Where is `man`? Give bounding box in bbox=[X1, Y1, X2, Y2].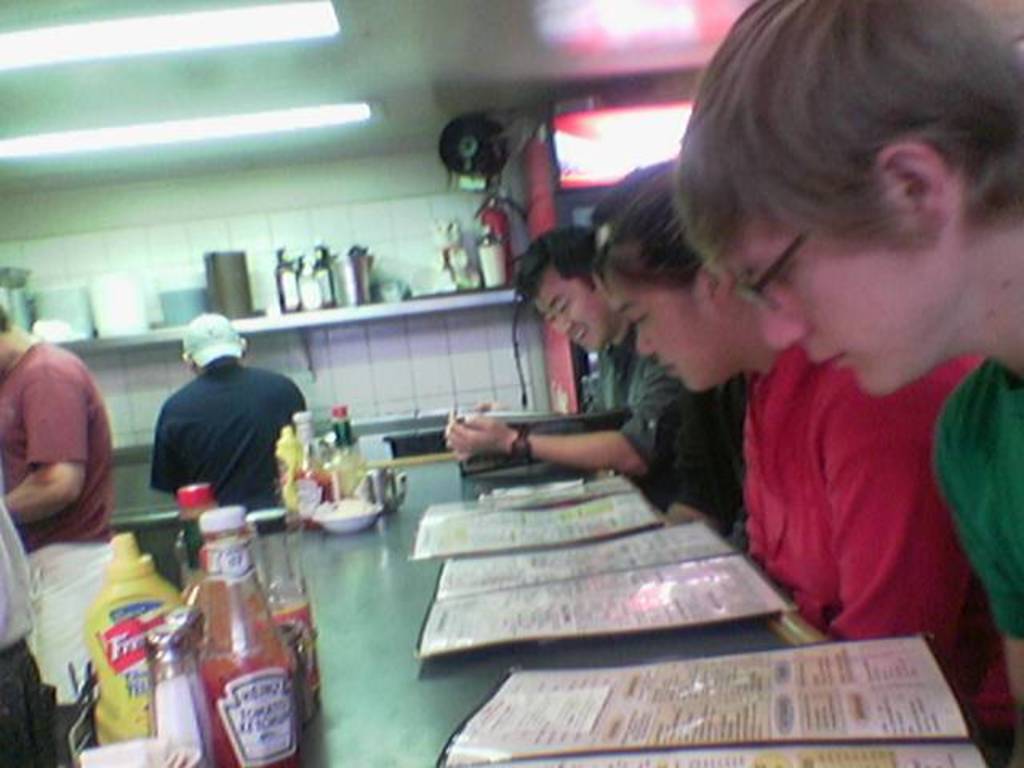
bbox=[664, 0, 1022, 707].
